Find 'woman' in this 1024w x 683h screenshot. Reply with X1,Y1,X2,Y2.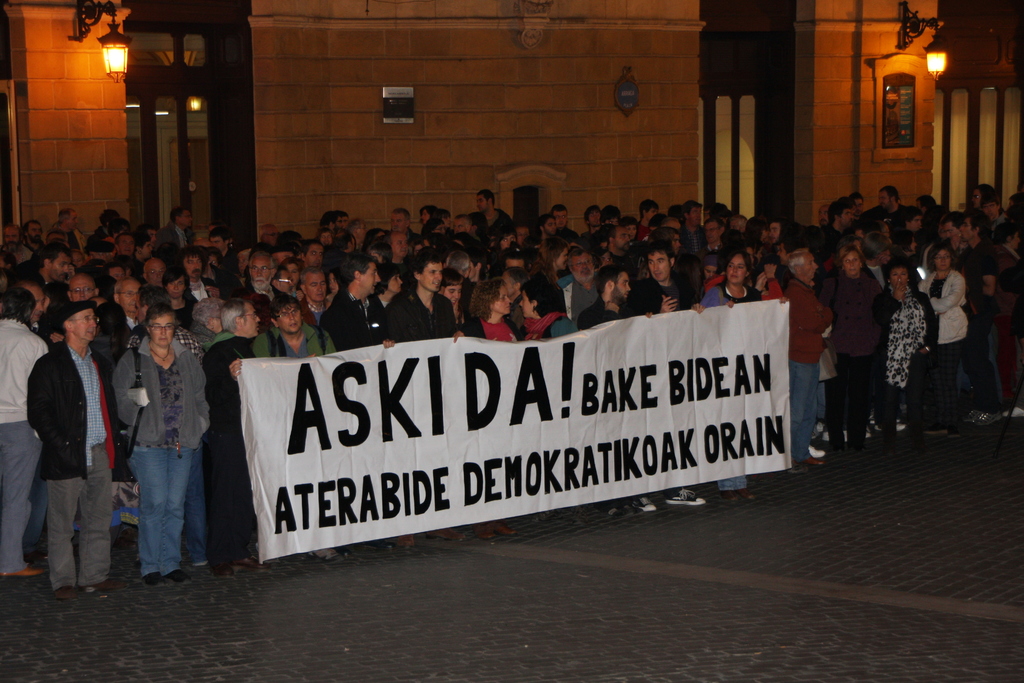
462,279,534,537.
